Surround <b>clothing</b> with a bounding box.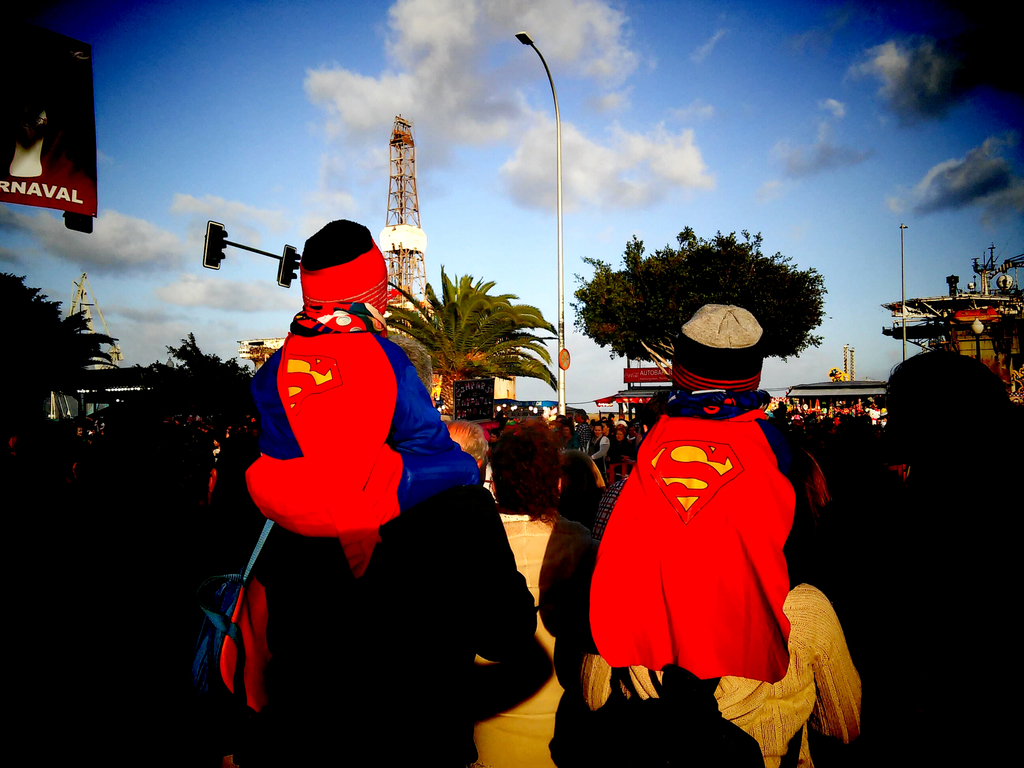
{"left": 225, "top": 457, "right": 539, "bottom": 767}.
